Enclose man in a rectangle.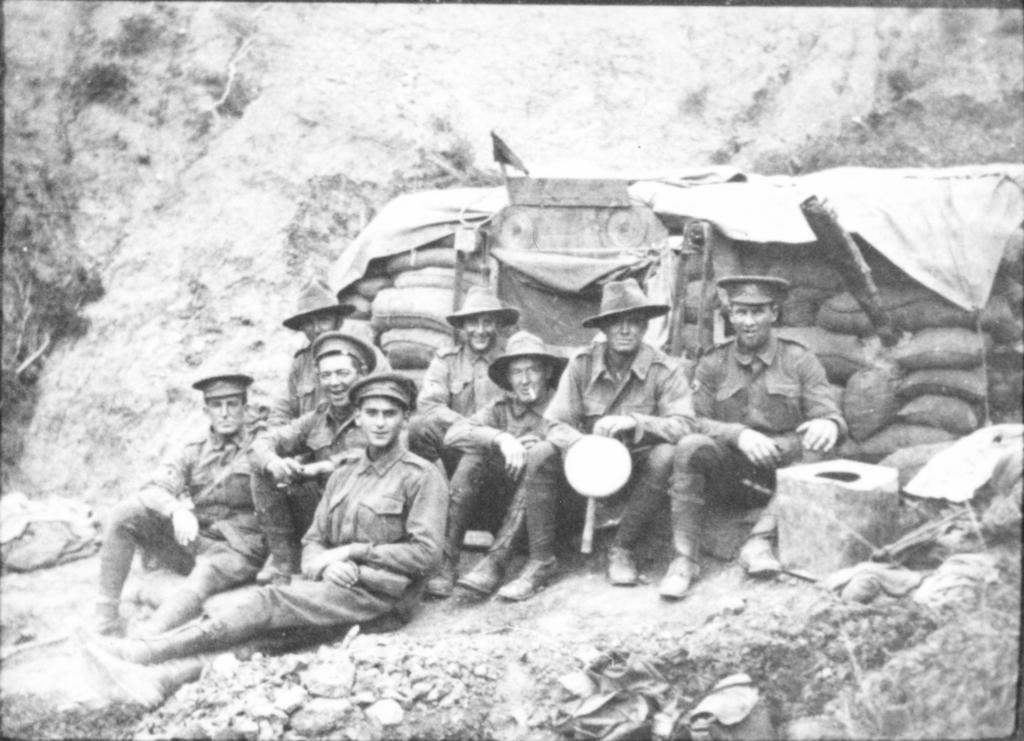
[404, 290, 524, 487].
